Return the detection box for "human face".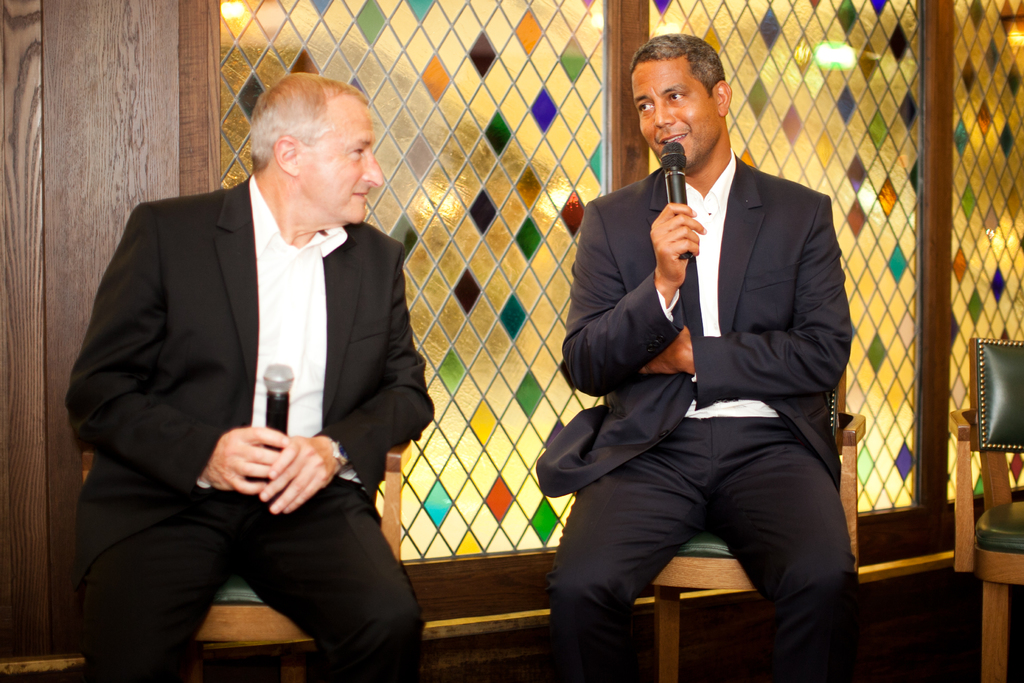
x1=629, y1=58, x2=725, y2=165.
